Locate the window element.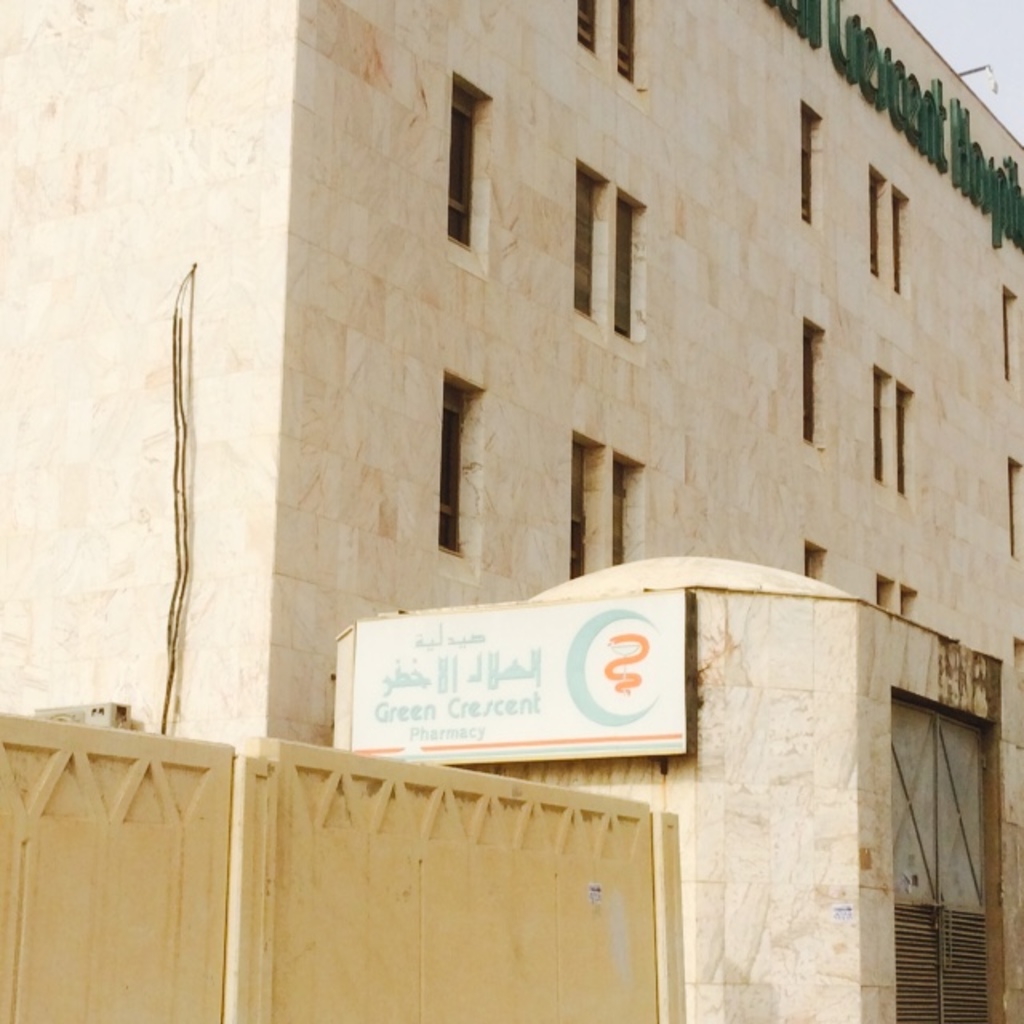
Element bbox: (613, 0, 642, 90).
